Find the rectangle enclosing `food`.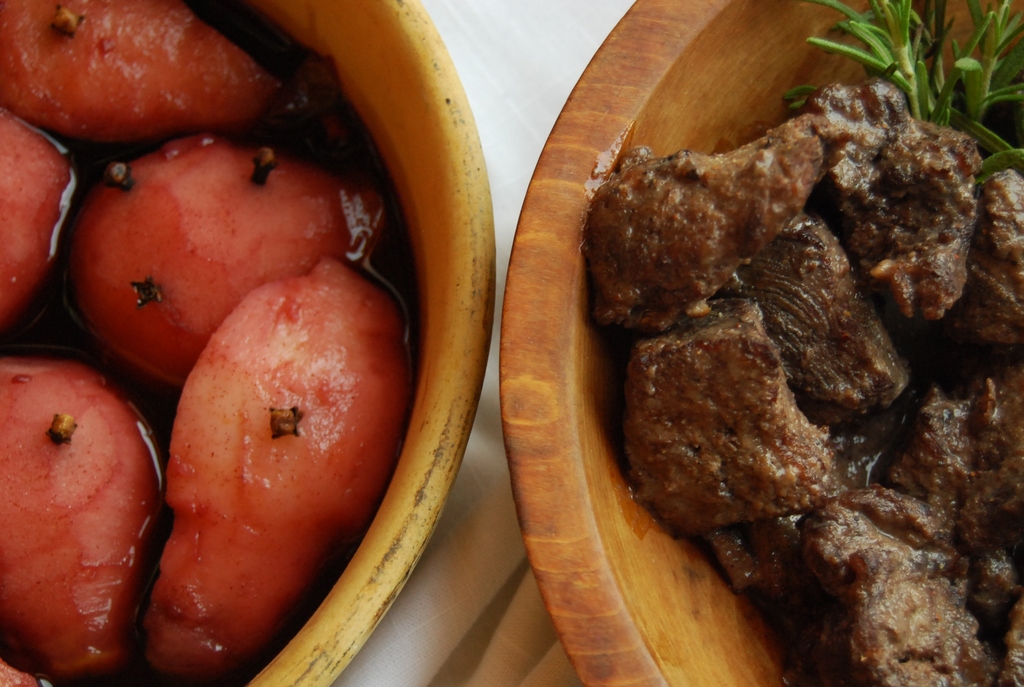
0:359:163:676.
